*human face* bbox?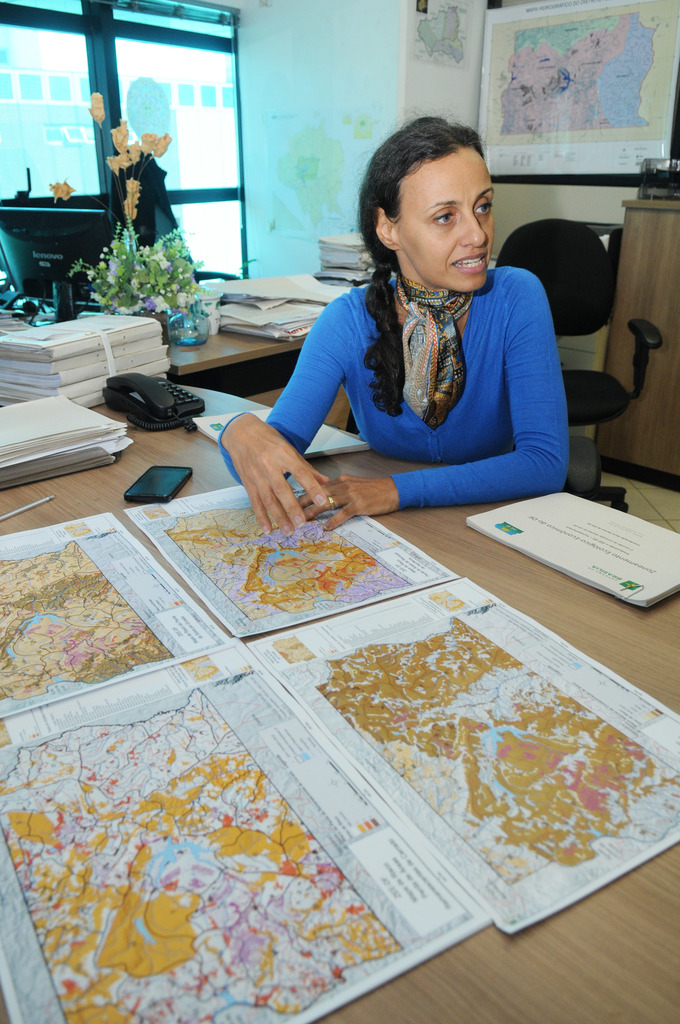
l=400, t=147, r=501, b=291
